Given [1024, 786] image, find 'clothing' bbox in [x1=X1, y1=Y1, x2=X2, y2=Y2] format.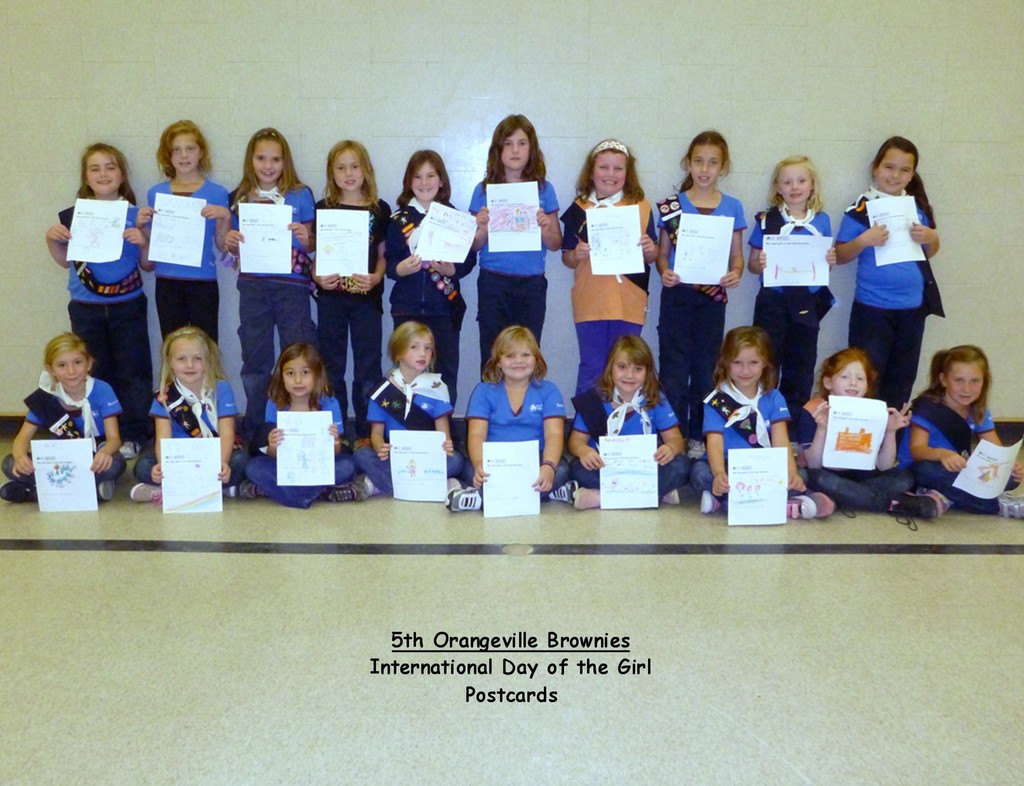
[x1=20, y1=373, x2=124, y2=466].
